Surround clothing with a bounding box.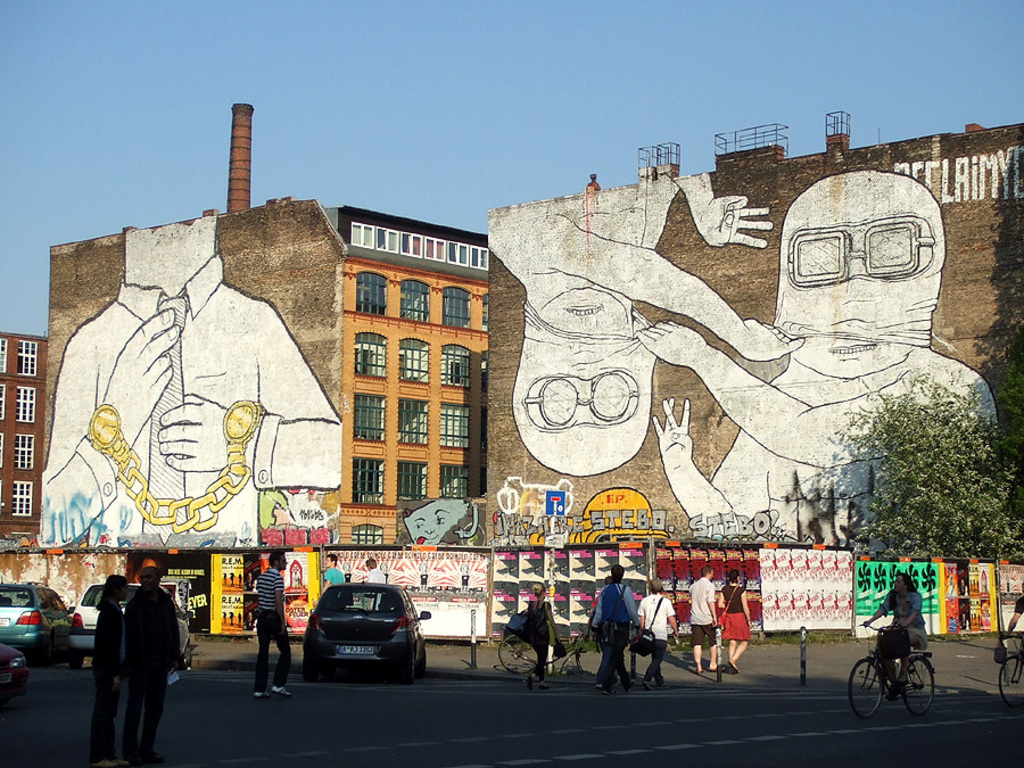
Rect(685, 573, 720, 646).
